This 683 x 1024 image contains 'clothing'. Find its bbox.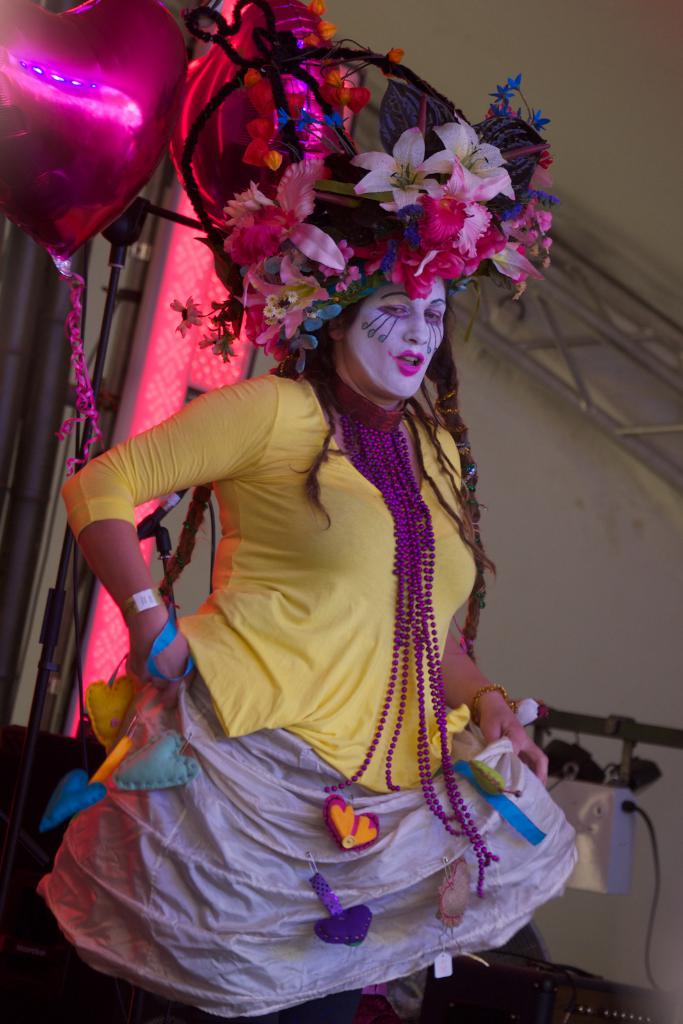
40,367,582,1023.
